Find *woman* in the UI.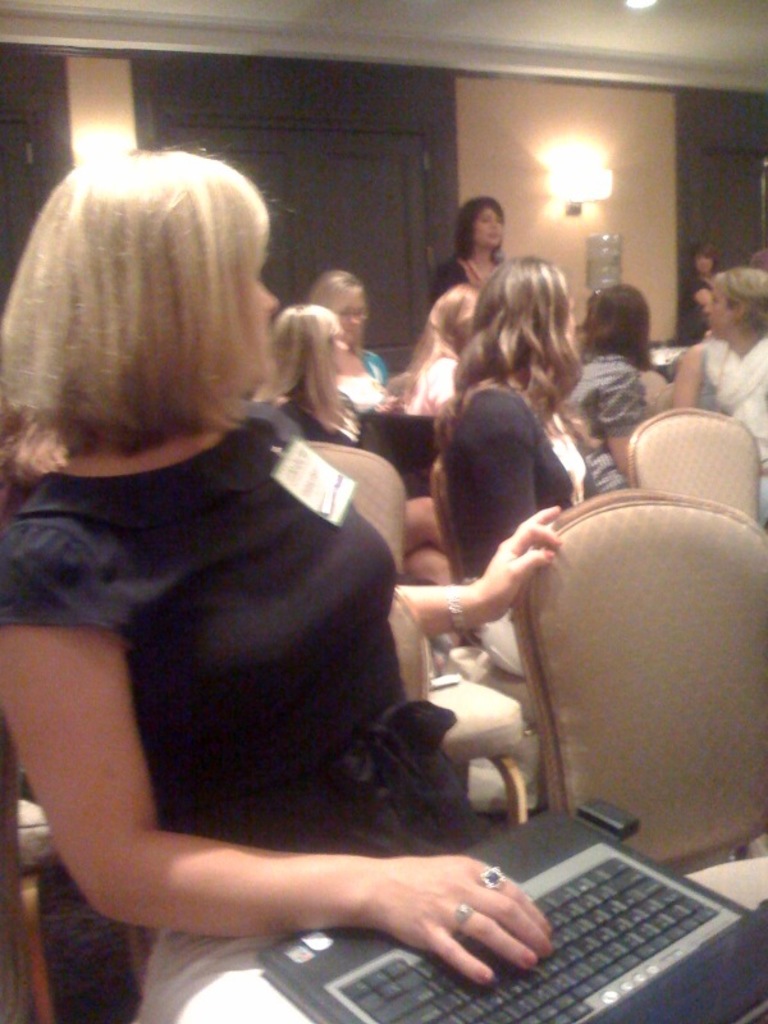
UI element at {"x1": 402, "y1": 282, "x2": 476, "y2": 413}.
